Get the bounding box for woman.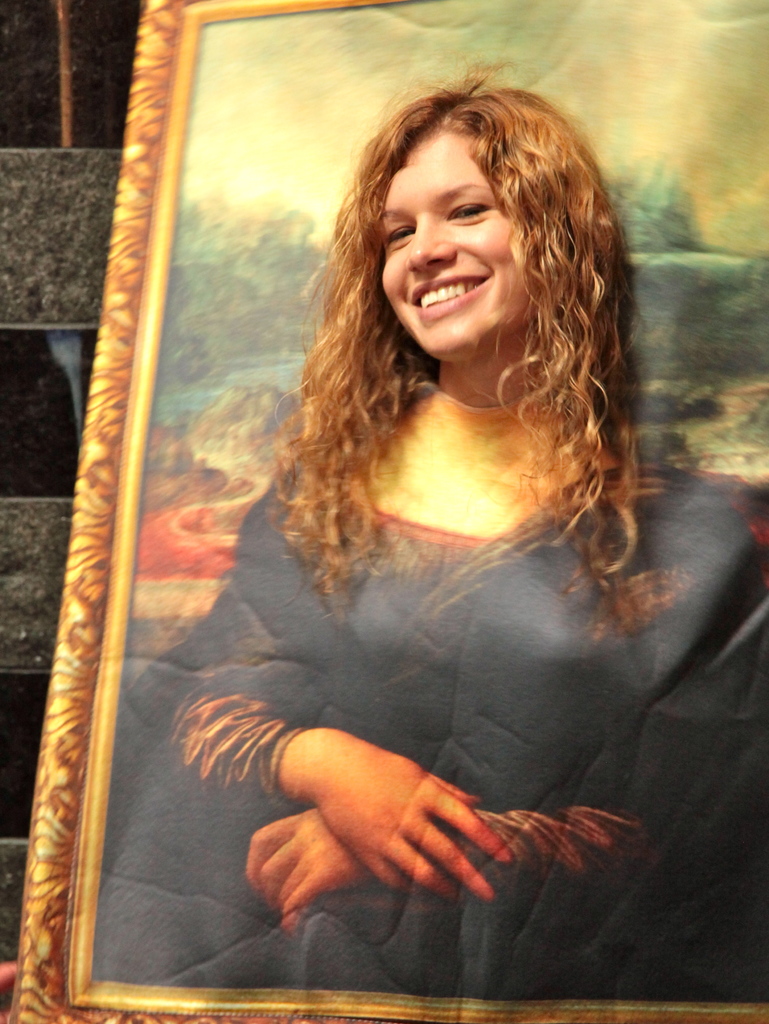
[left=21, top=50, right=768, bottom=1023].
